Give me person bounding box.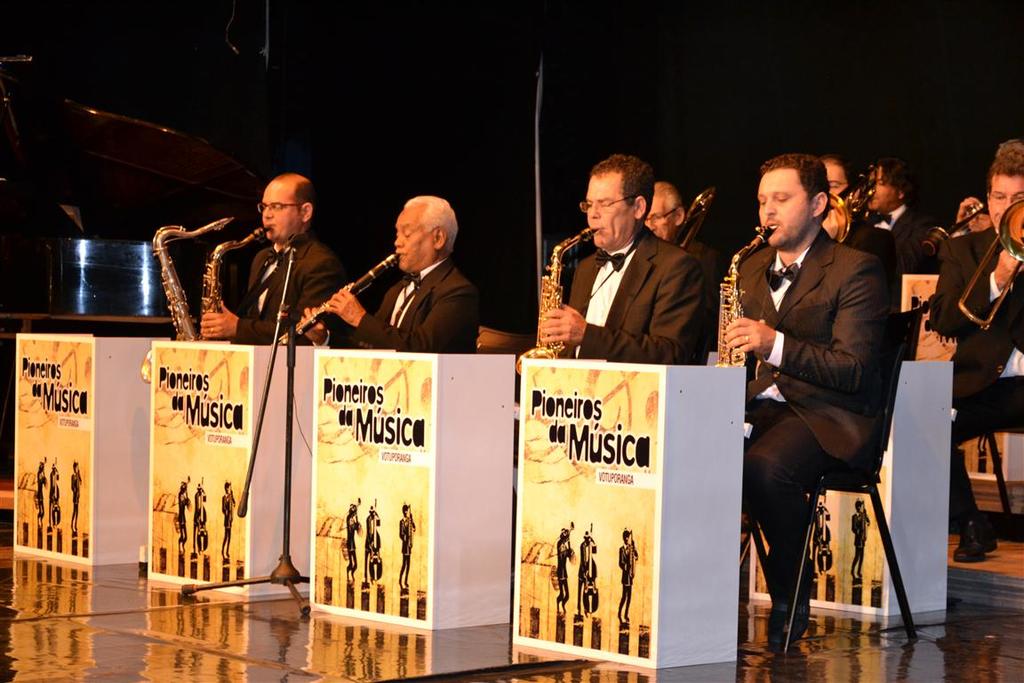
709/145/899/647.
